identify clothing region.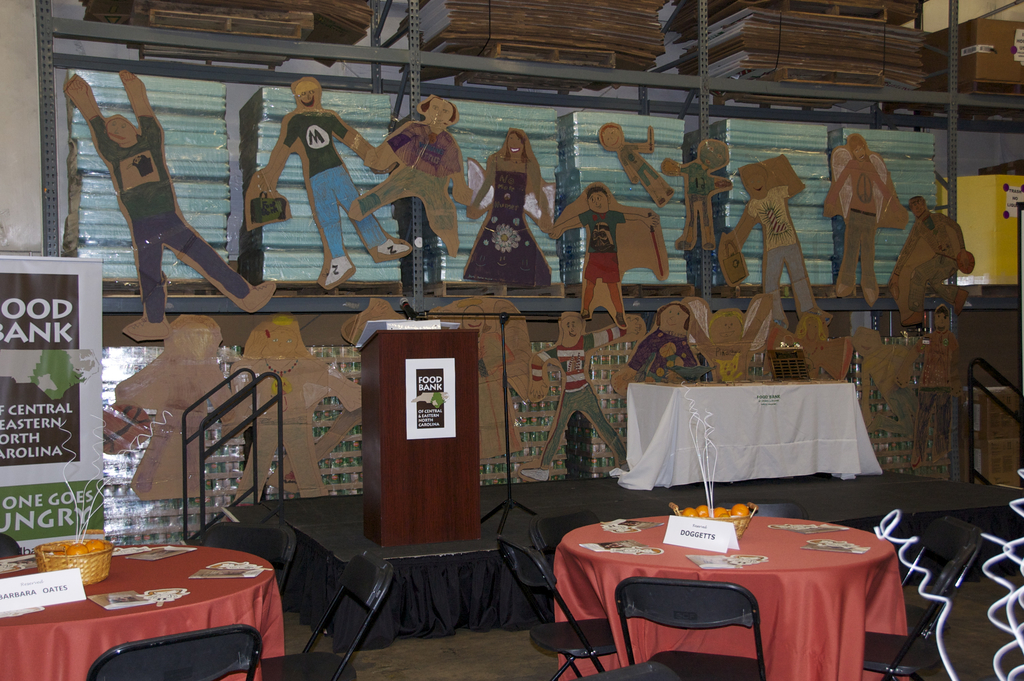
Region: [631,325,701,386].
